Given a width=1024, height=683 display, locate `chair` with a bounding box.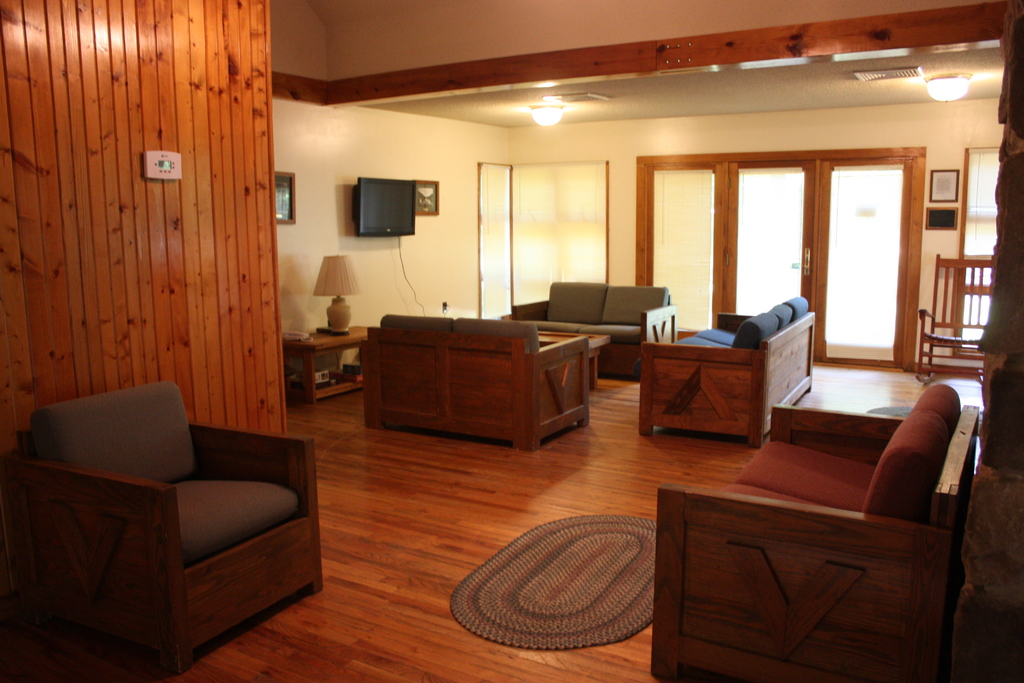
Located: 6:379:335:663.
